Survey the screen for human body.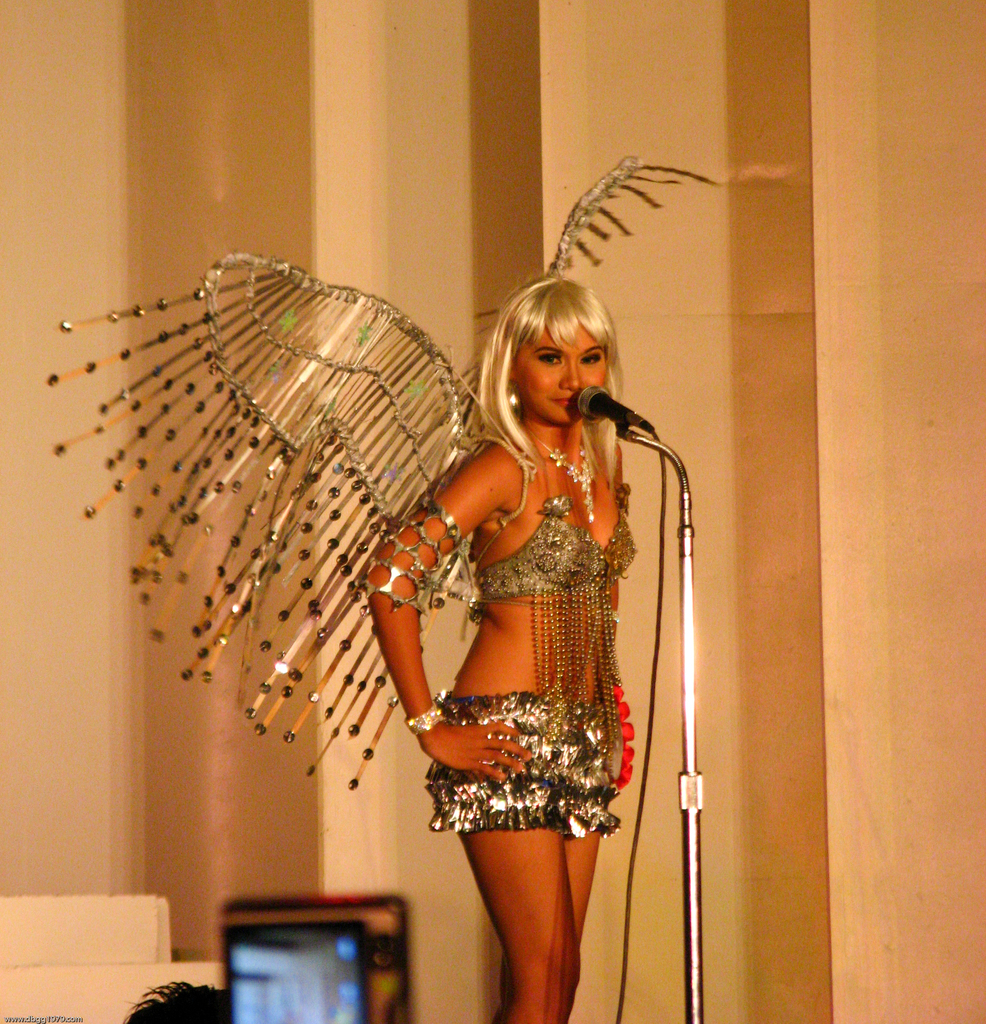
Survey found: x1=367, y1=273, x2=711, y2=1021.
